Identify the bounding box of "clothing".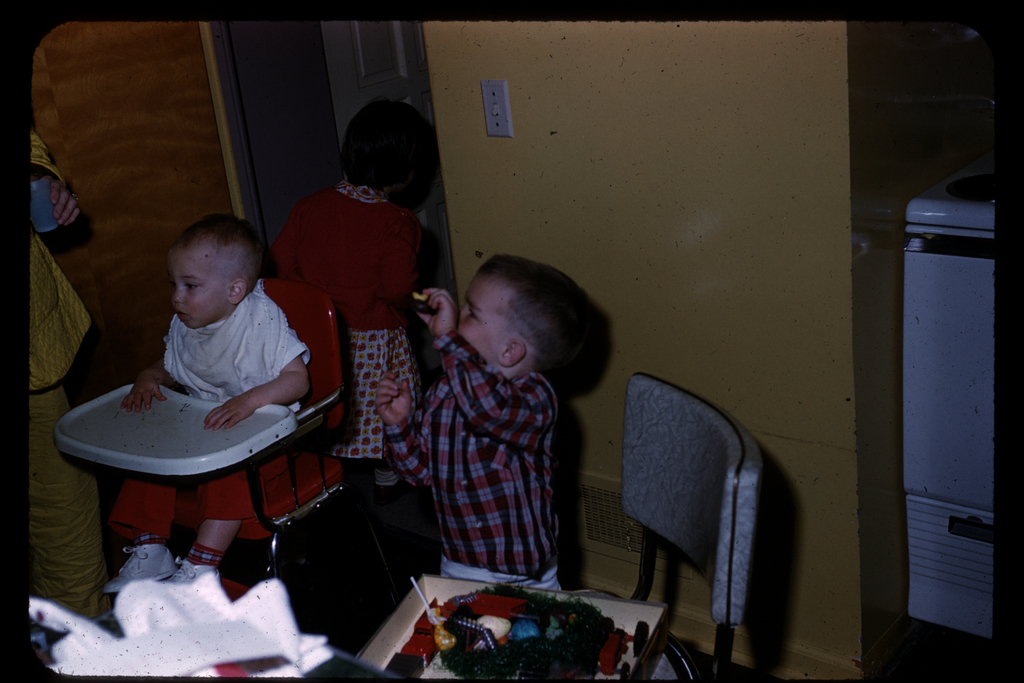
select_region(111, 277, 312, 570).
